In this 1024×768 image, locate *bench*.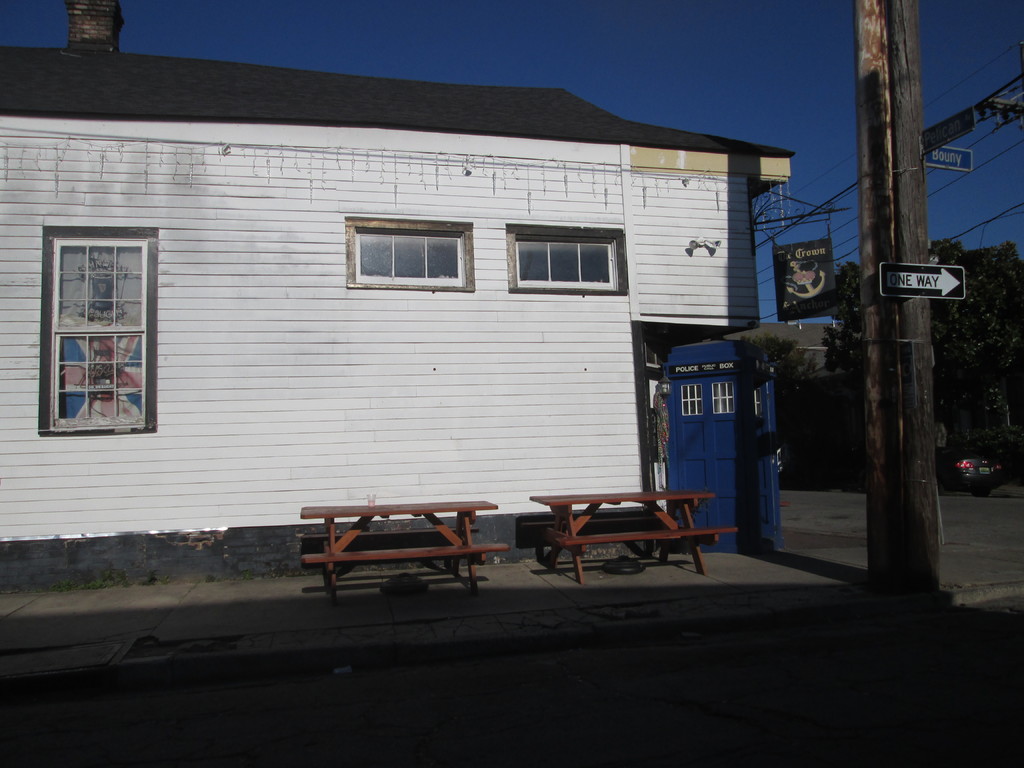
Bounding box: box(299, 494, 516, 595).
